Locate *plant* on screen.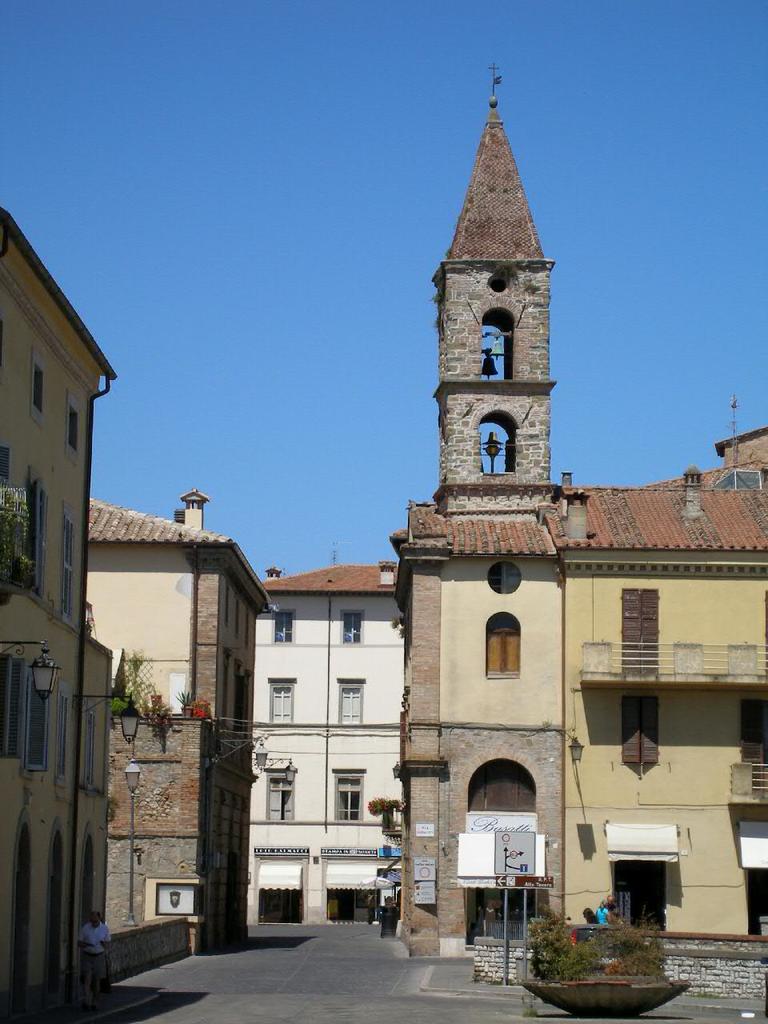
On screen at (x1=363, y1=788, x2=405, y2=829).
